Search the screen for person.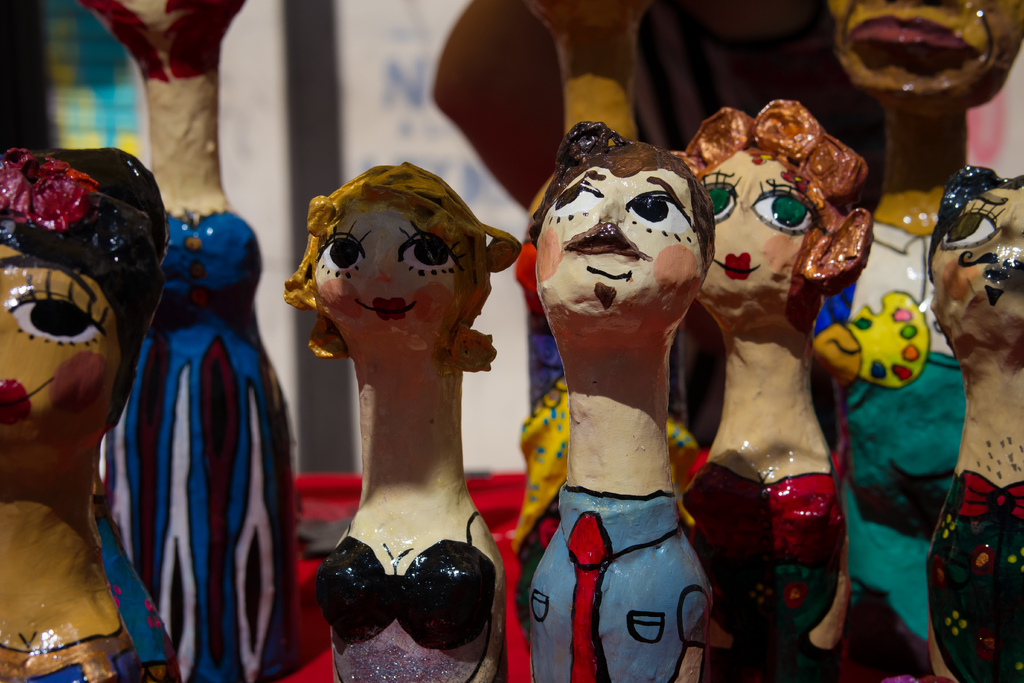
Found at bbox(0, 129, 195, 682).
